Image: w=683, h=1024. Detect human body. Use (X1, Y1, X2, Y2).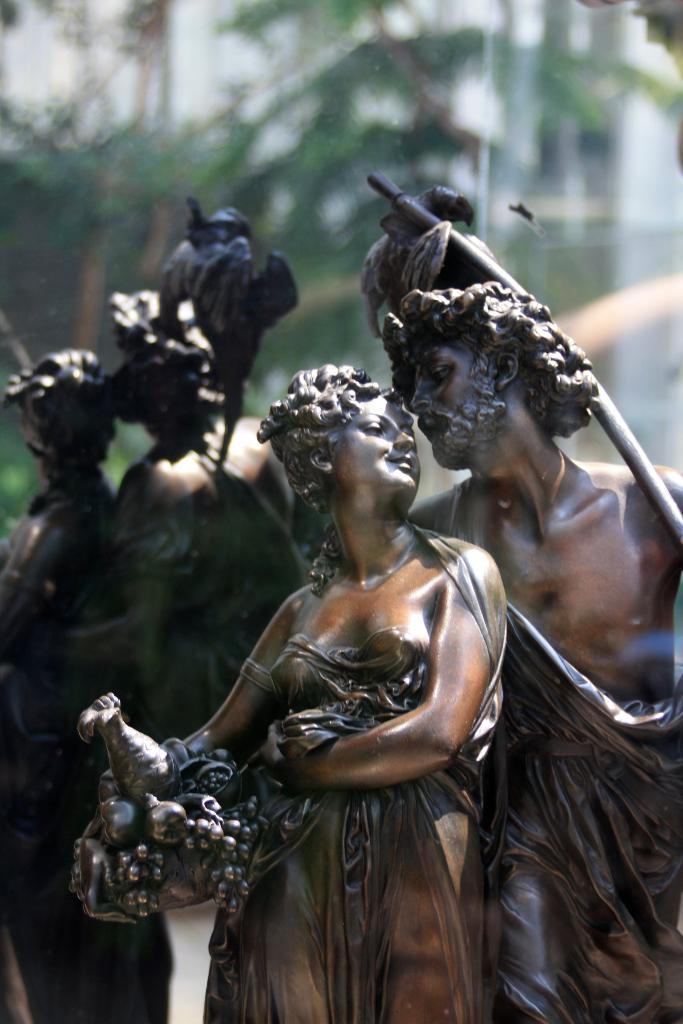
(137, 356, 529, 1023).
